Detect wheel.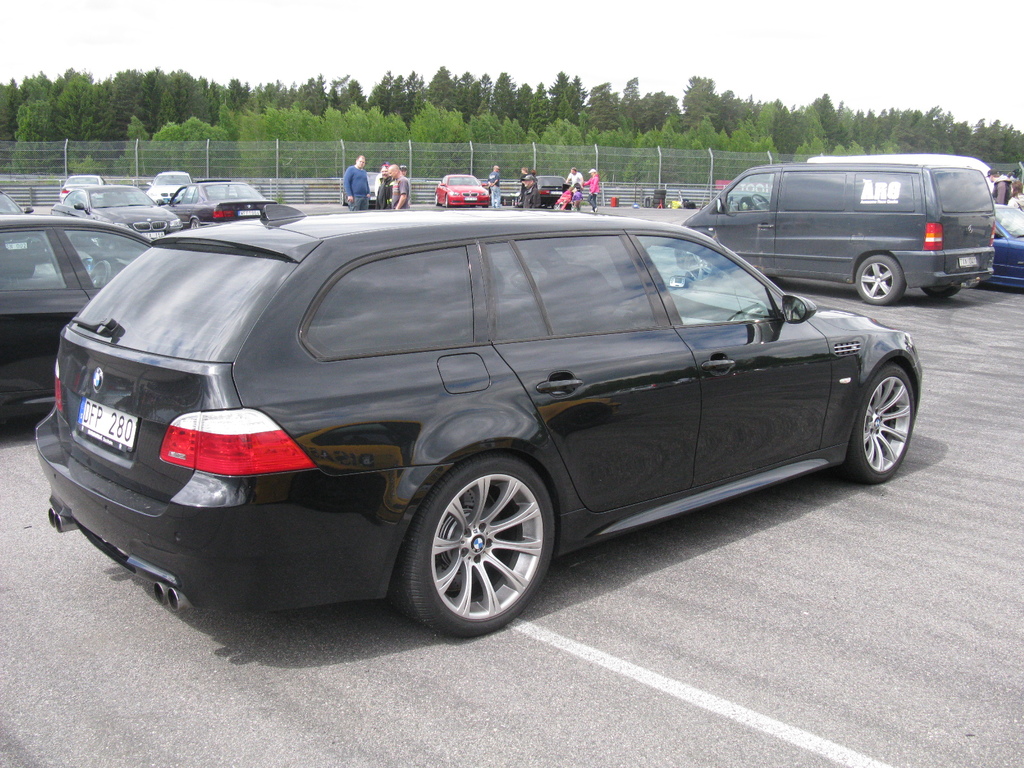
Detected at box(857, 256, 907, 305).
